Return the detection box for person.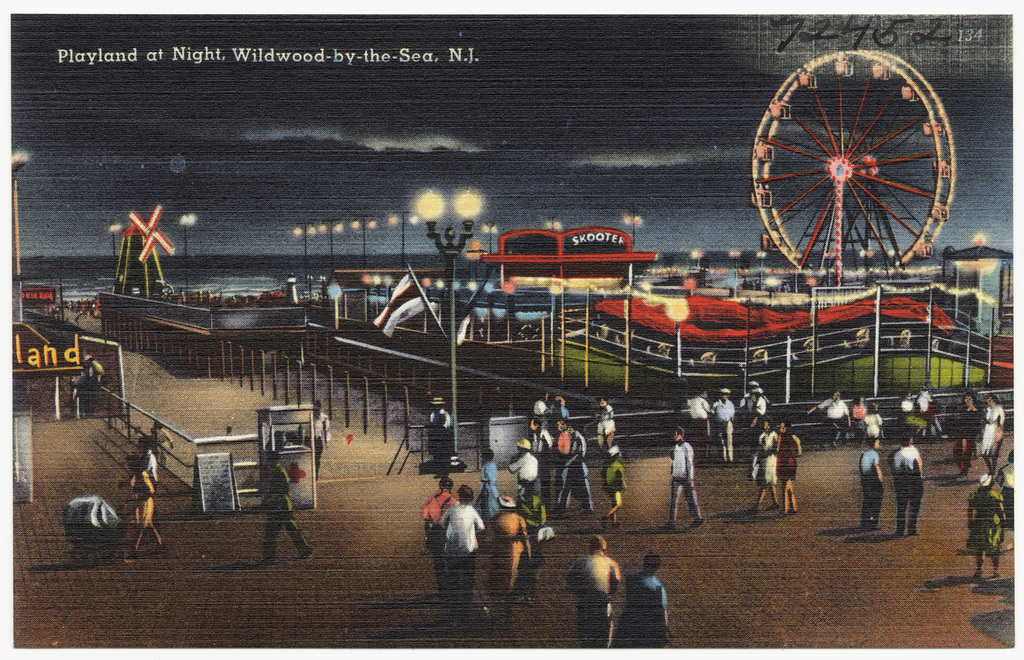
box=[70, 356, 105, 400].
